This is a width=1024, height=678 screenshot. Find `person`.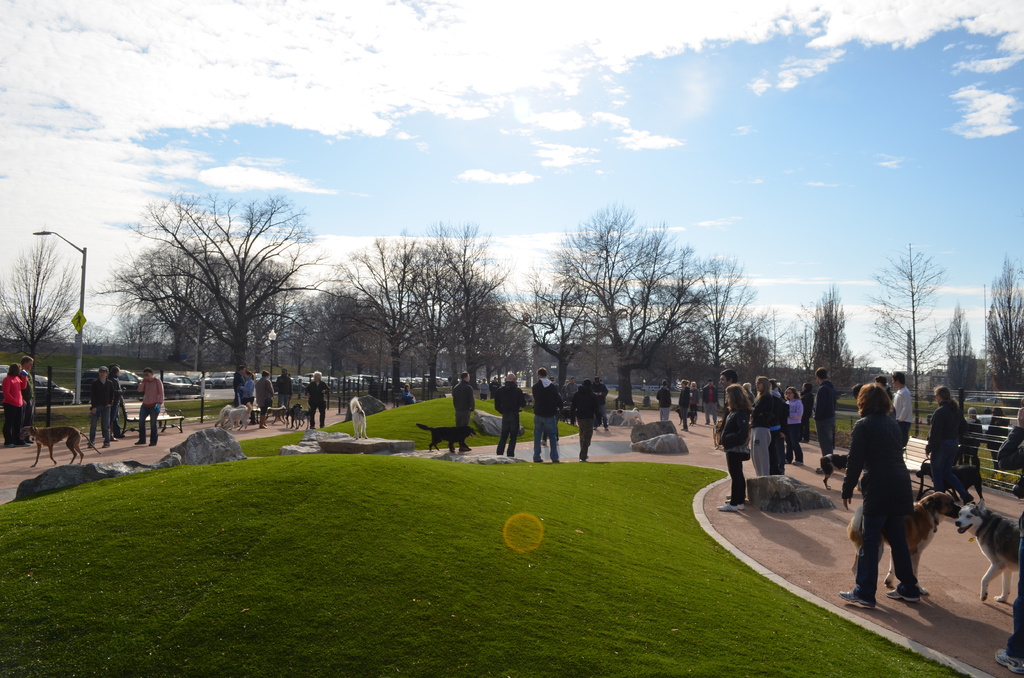
Bounding box: crop(712, 367, 811, 510).
